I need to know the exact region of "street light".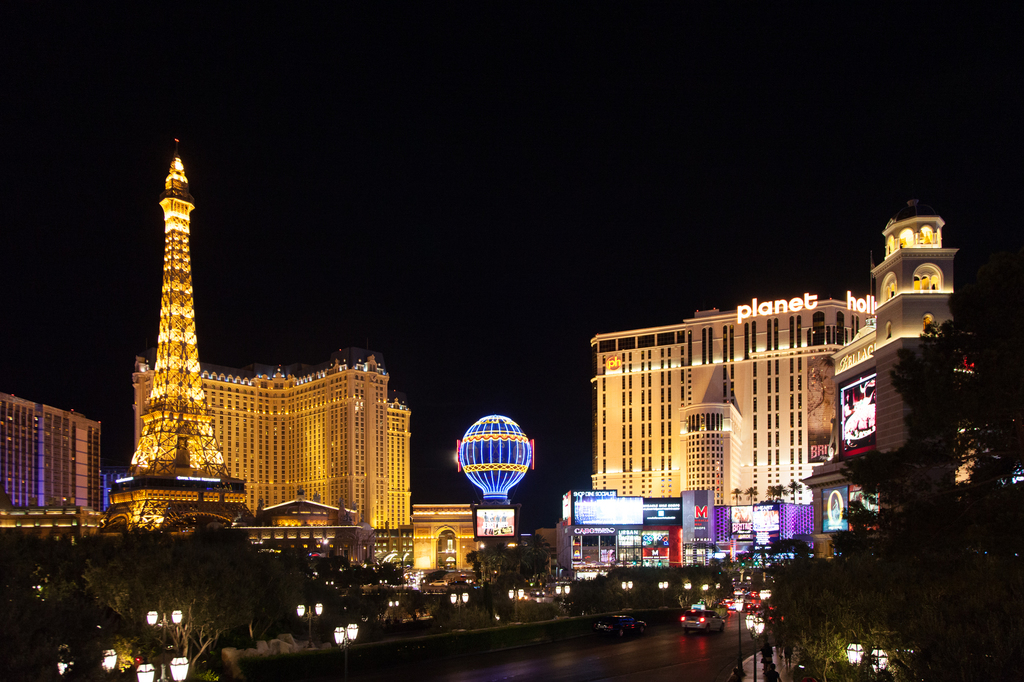
Region: x1=297 y1=599 x2=321 y2=646.
